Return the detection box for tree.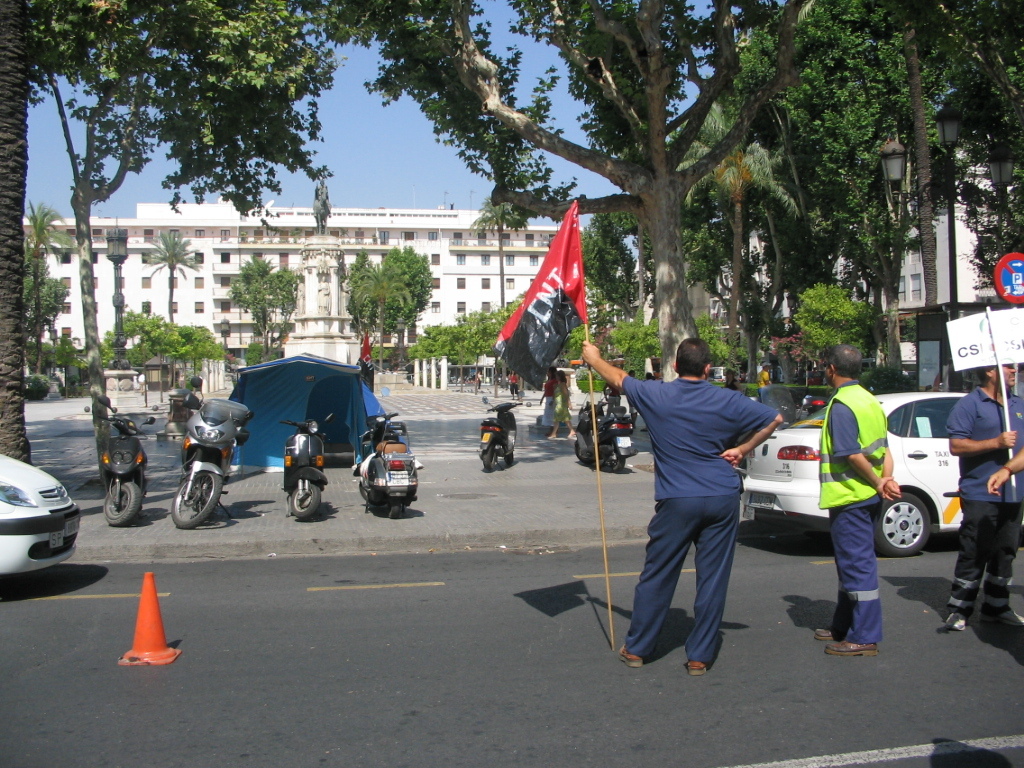
bbox(672, 121, 794, 373).
